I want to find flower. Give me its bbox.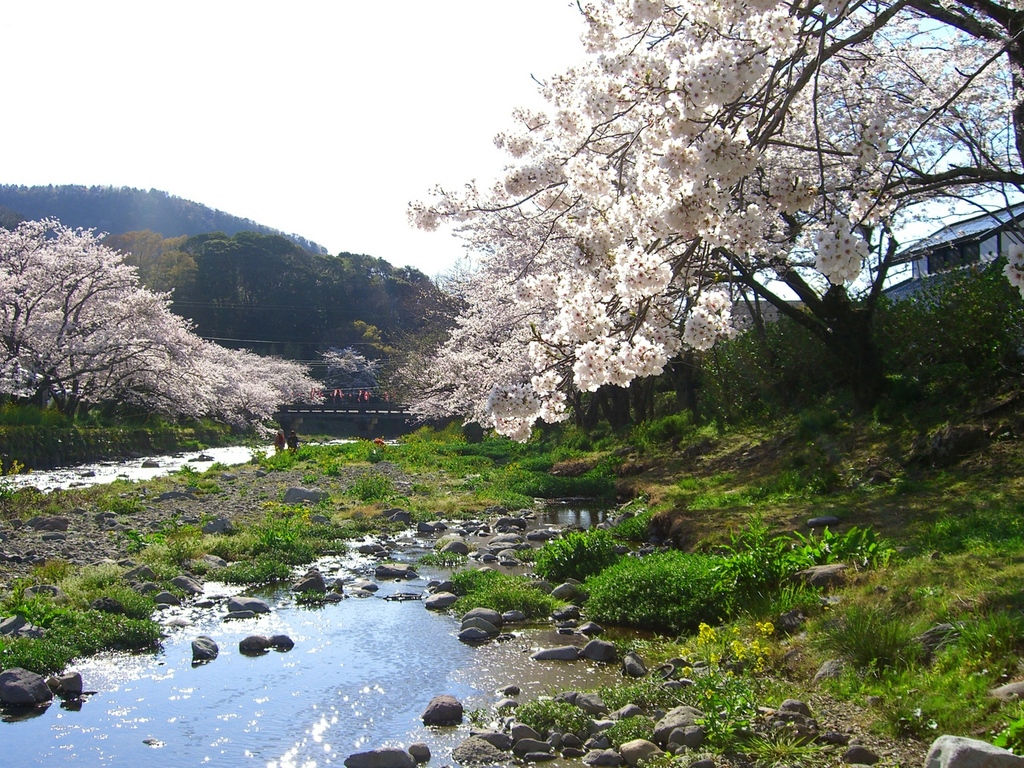
[x1=1003, y1=244, x2=1023, y2=285].
